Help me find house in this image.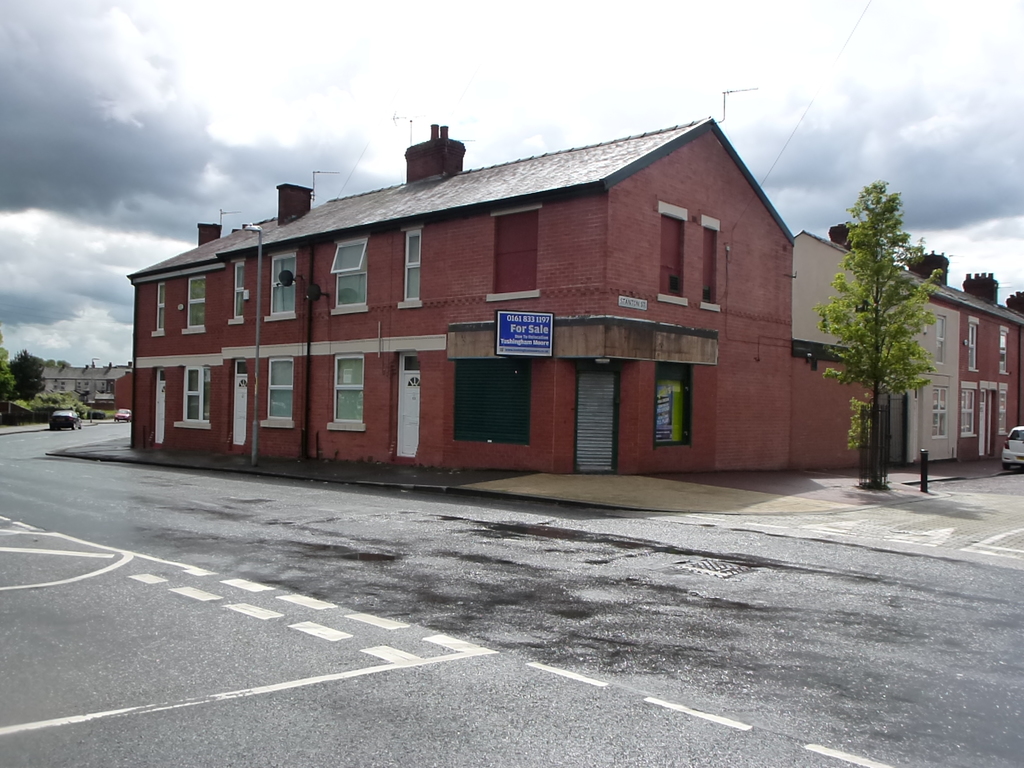
Found it: <region>781, 225, 1023, 479</region>.
